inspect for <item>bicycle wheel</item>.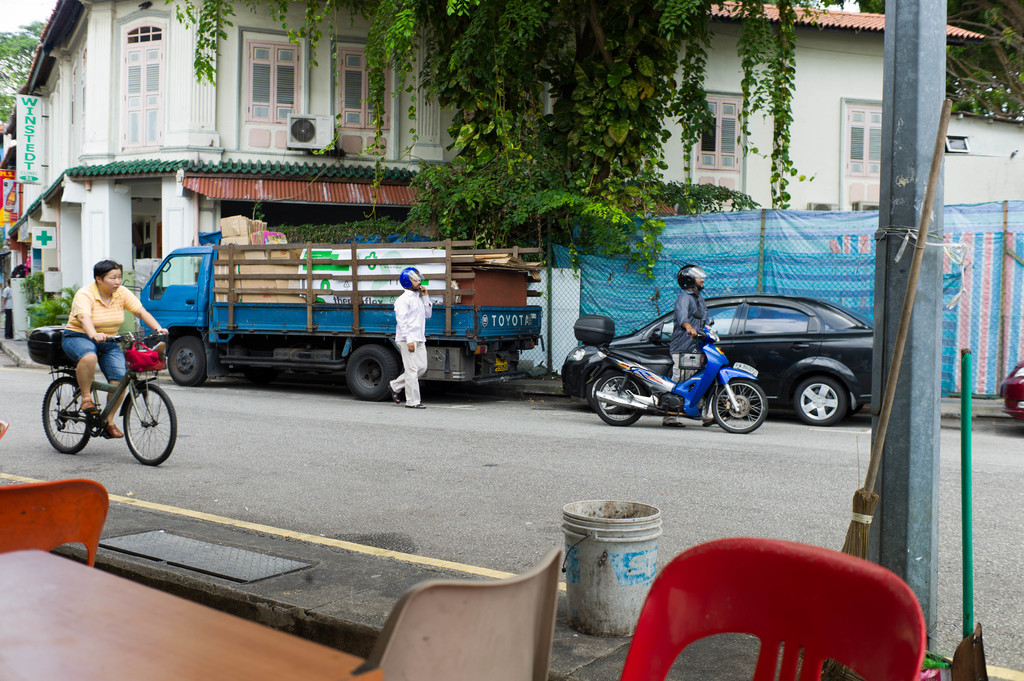
Inspection: box(122, 386, 176, 463).
